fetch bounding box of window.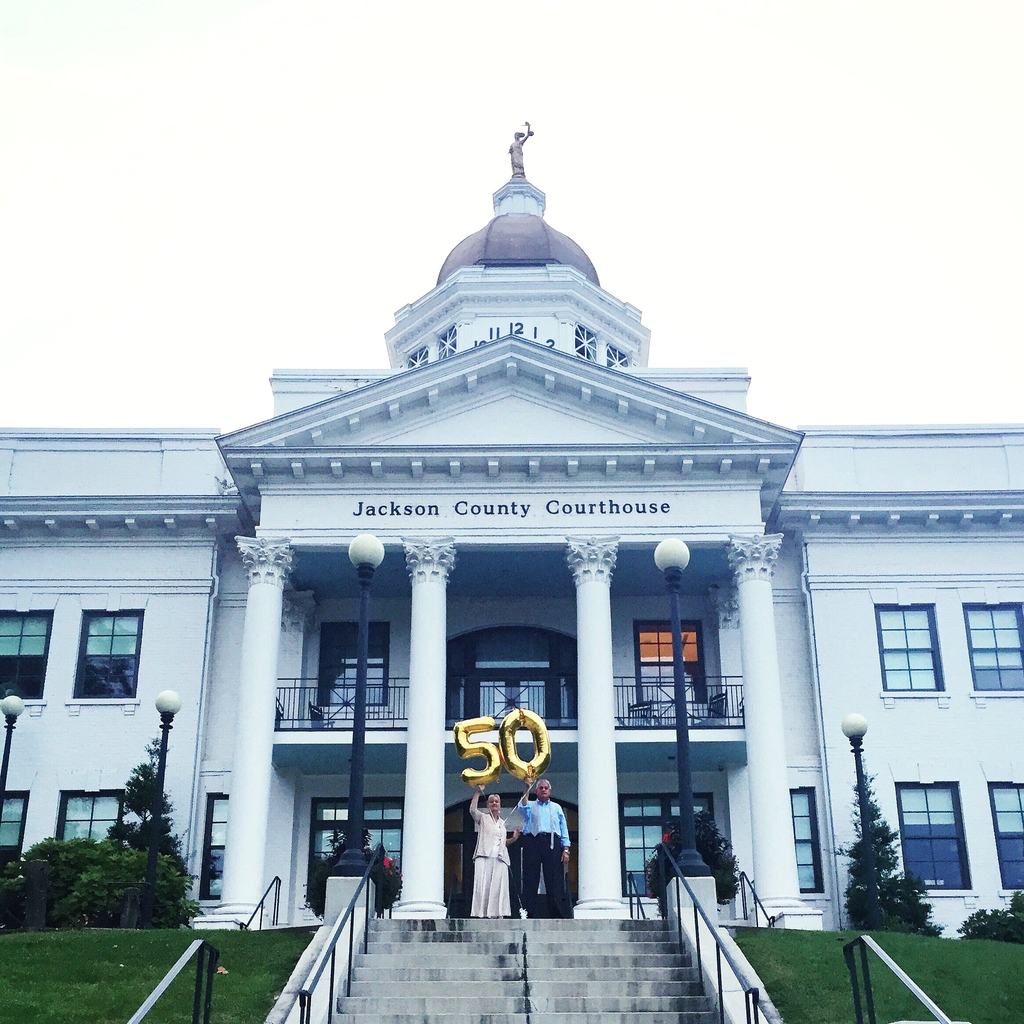
Bbox: 875,601,954,698.
